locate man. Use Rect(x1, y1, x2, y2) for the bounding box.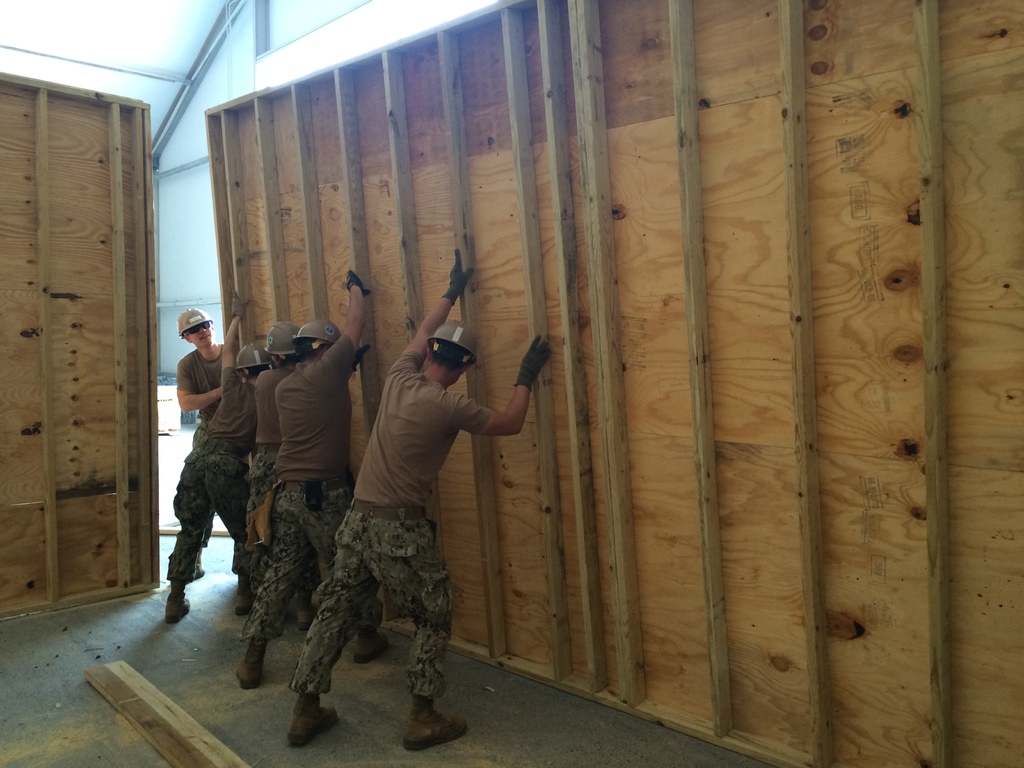
Rect(234, 269, 392, 685).
